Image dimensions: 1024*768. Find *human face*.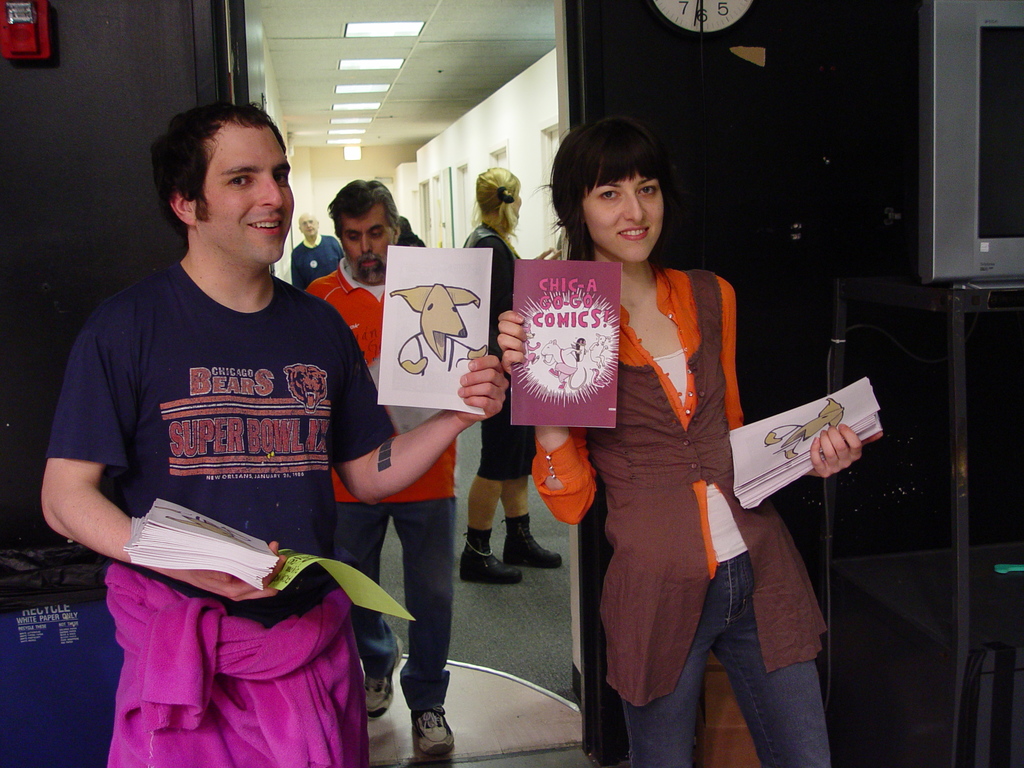
box(342, 207, 394, 282).
